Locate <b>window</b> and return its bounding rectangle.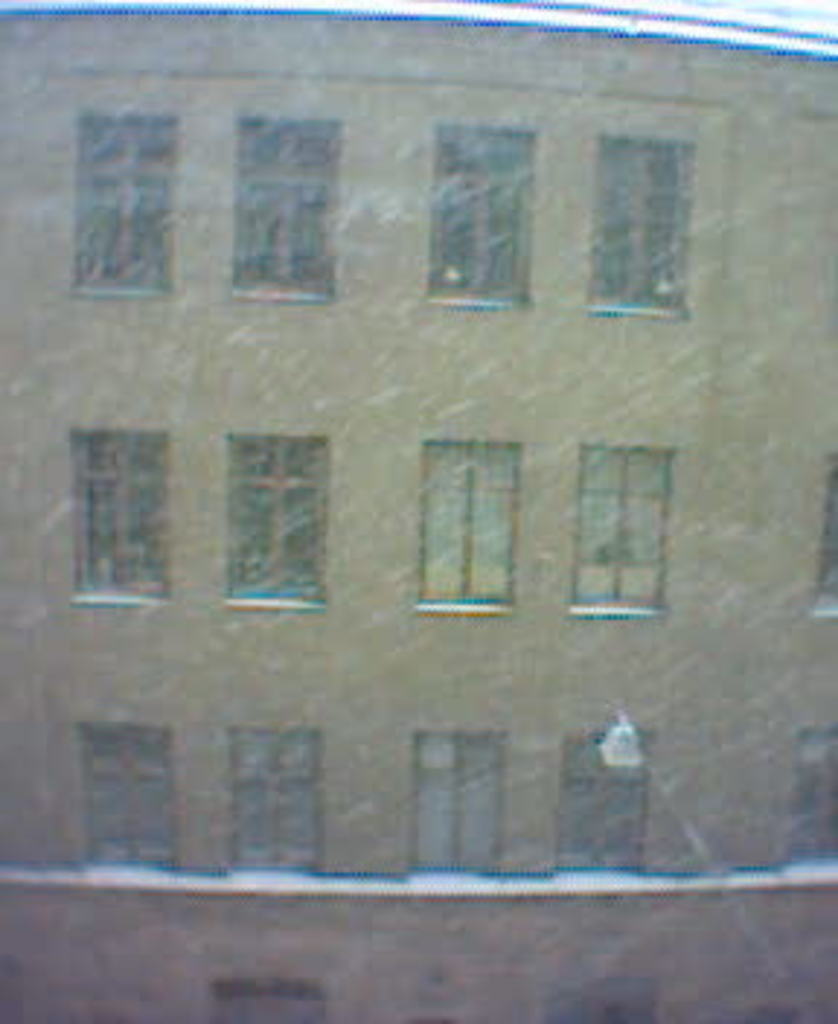
(570,433,684,620).
